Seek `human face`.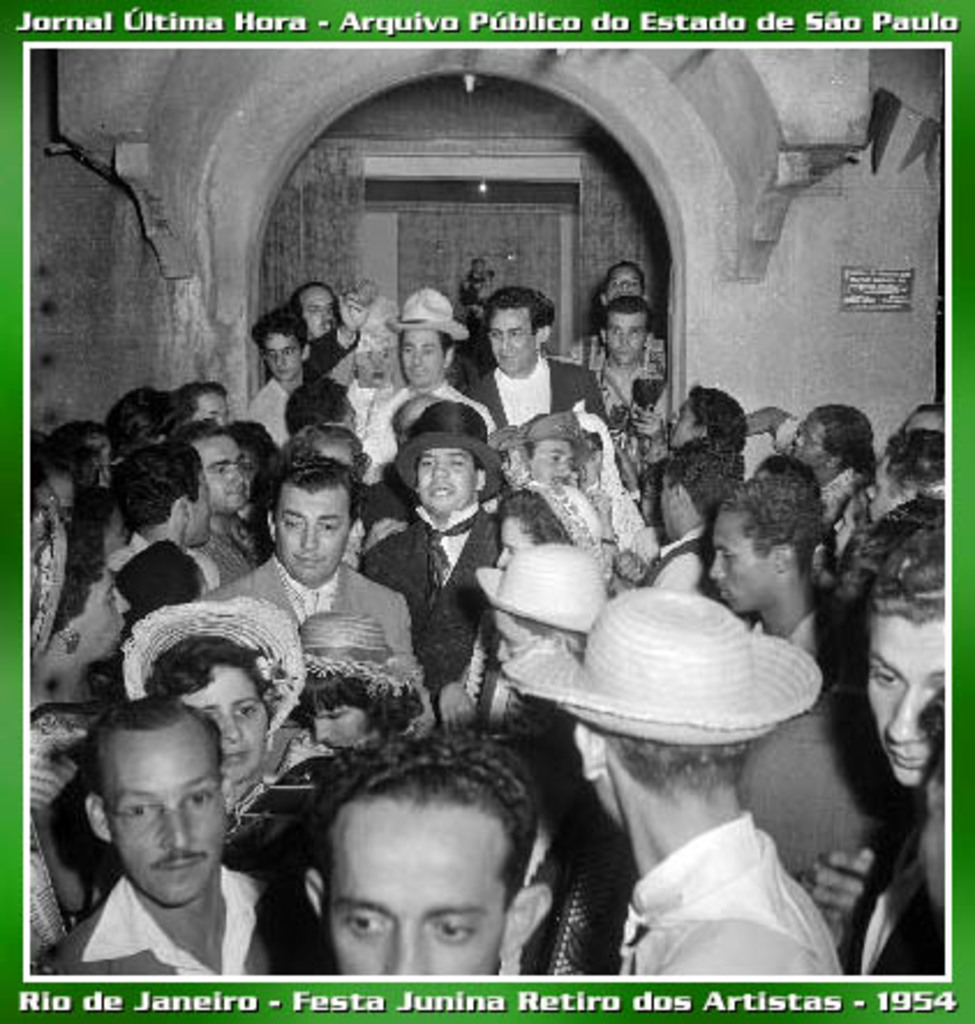
[x1=418, y1=451, x2=469, y2=509].
